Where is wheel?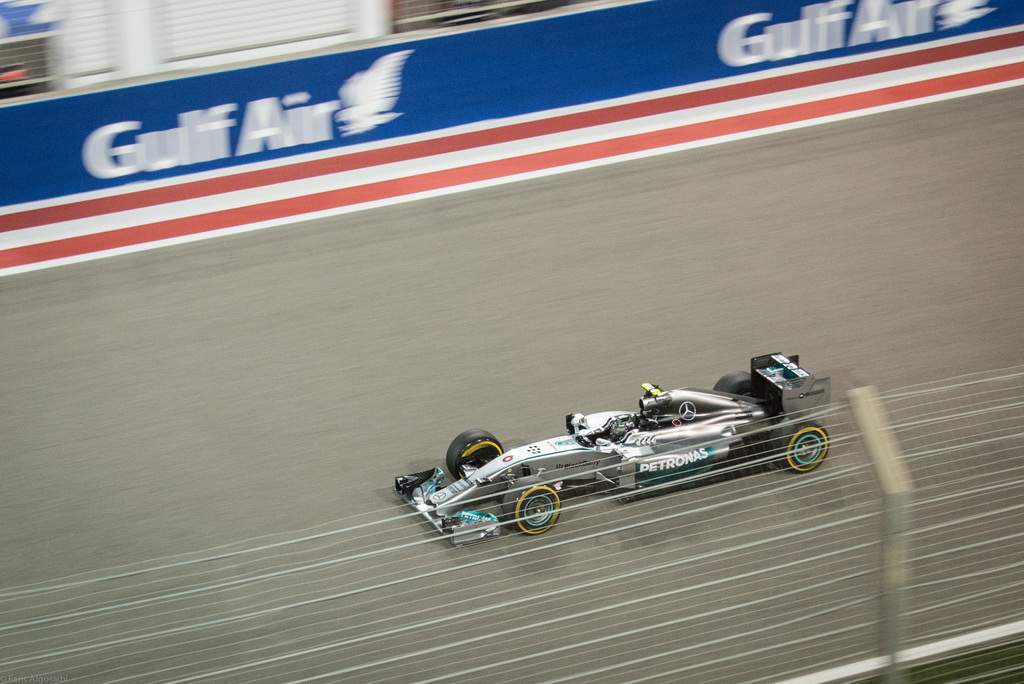
BBox(767, 419, 830, 475).
